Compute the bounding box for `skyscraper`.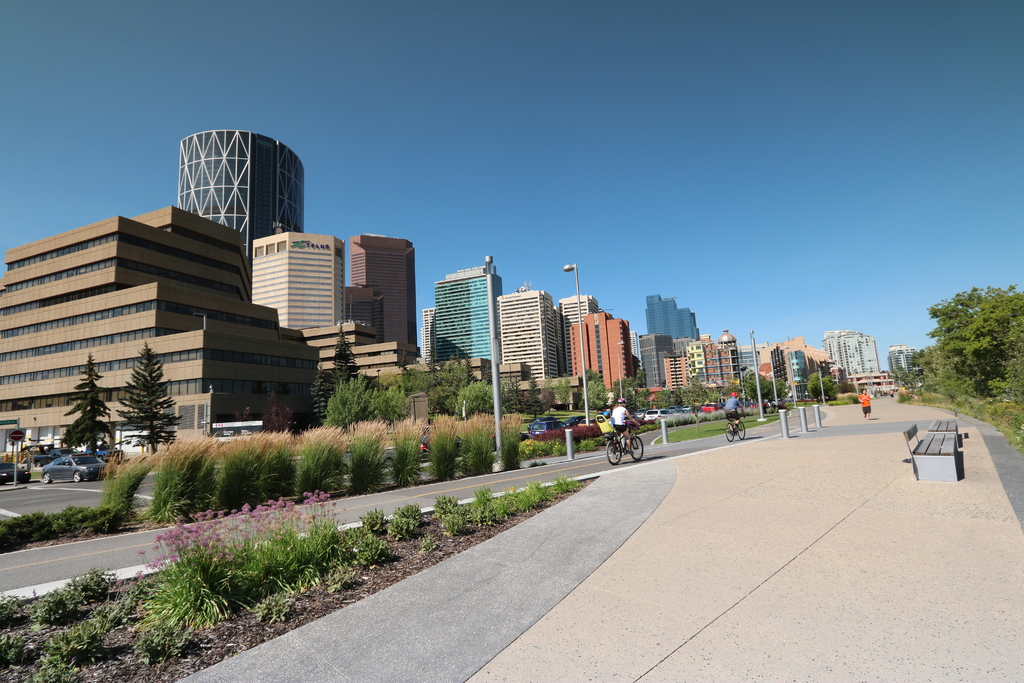
l=182, t=125, r=305, b=267.
